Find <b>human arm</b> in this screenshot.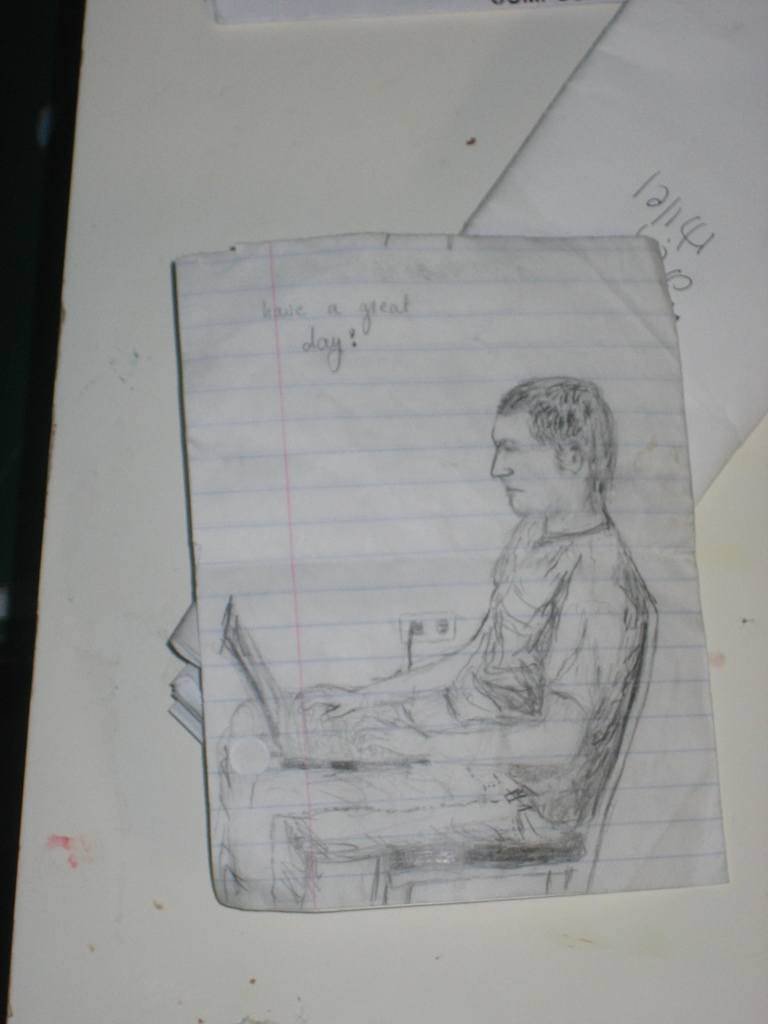
The bounding box for <b>human arm</b> is (x1=356, y1=565, x2=635, y2=774).
